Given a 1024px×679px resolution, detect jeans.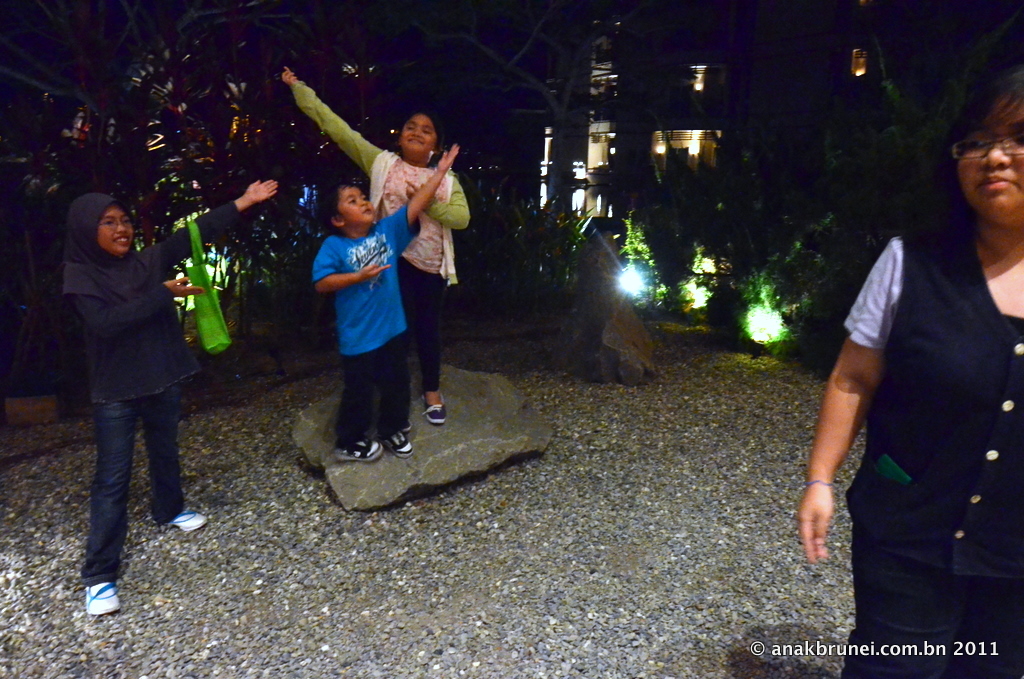
(65, 362, 186, 597).
